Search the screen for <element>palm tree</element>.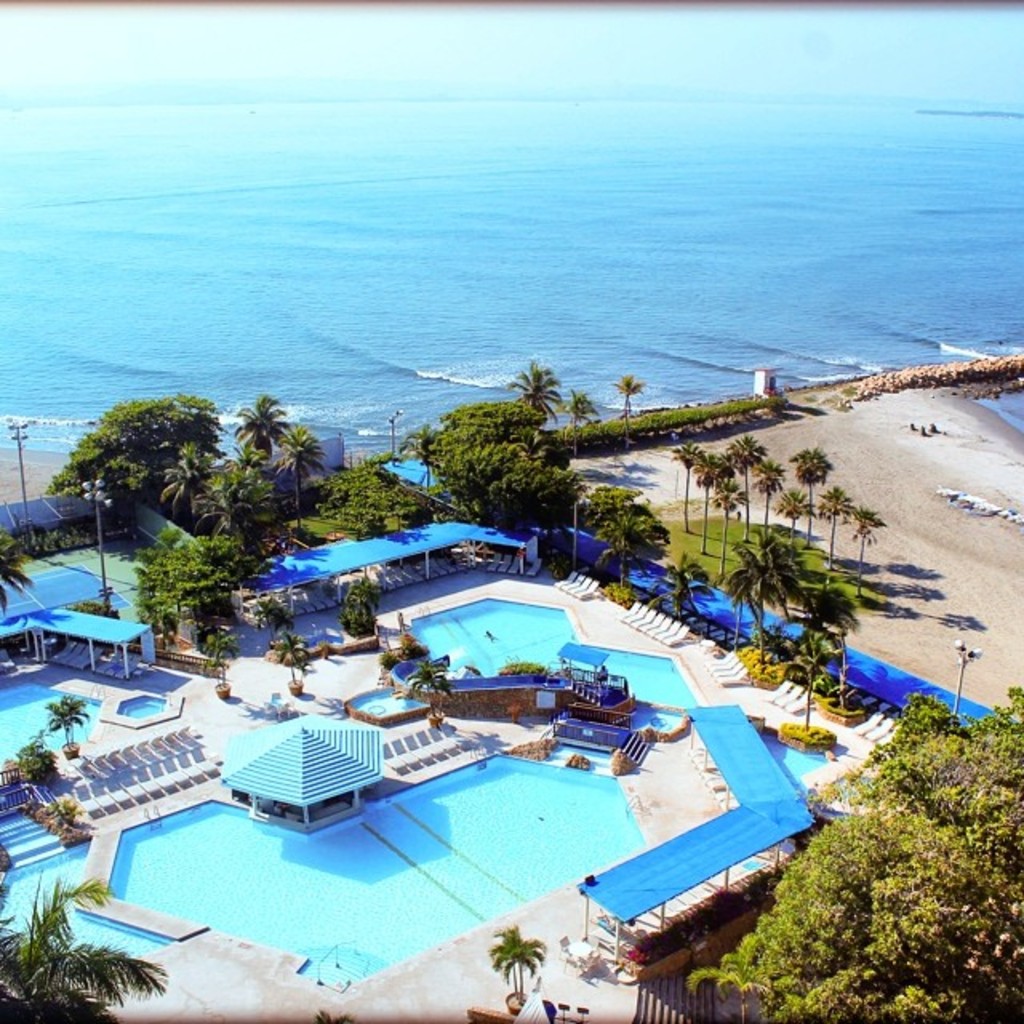
Found at (269,422,318,536).
